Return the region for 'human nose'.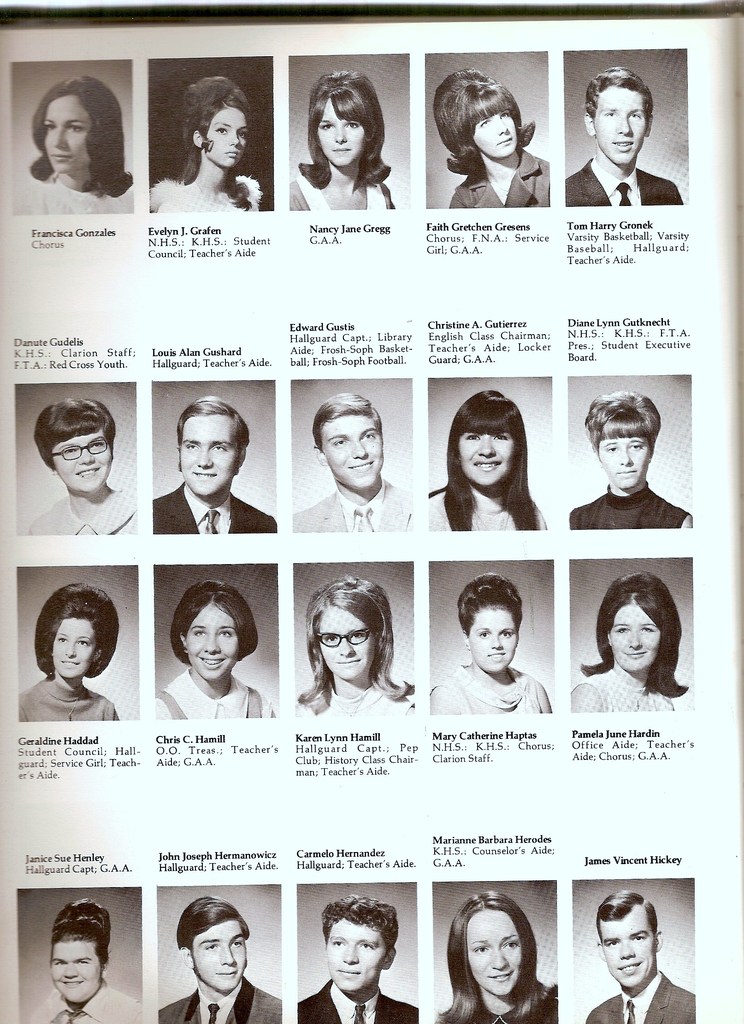
BBox(350, 436, 368, 460).
